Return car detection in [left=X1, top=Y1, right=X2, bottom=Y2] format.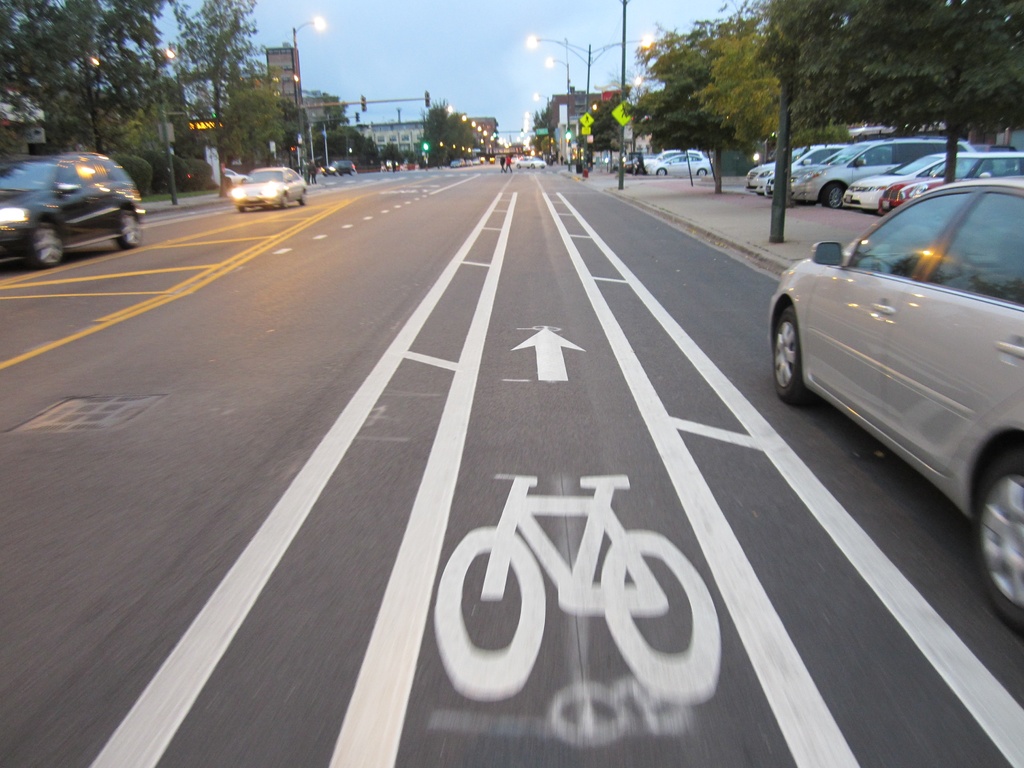
[left=228, top=164, right=309, bottom=217].
